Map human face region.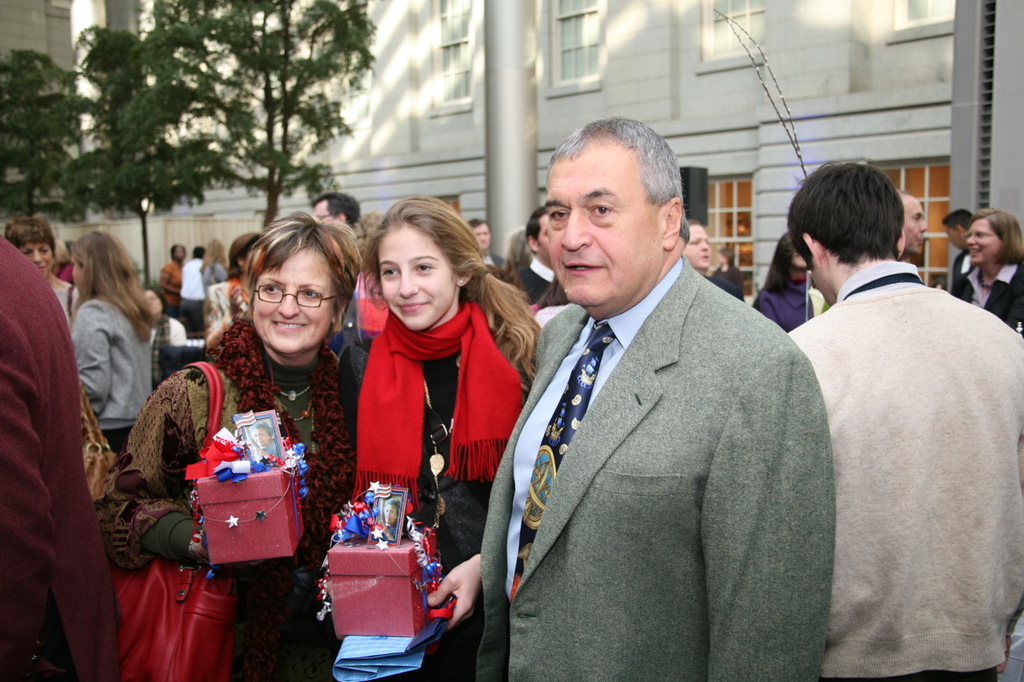
Mapped to BBox(252, 254, 335, 360).
